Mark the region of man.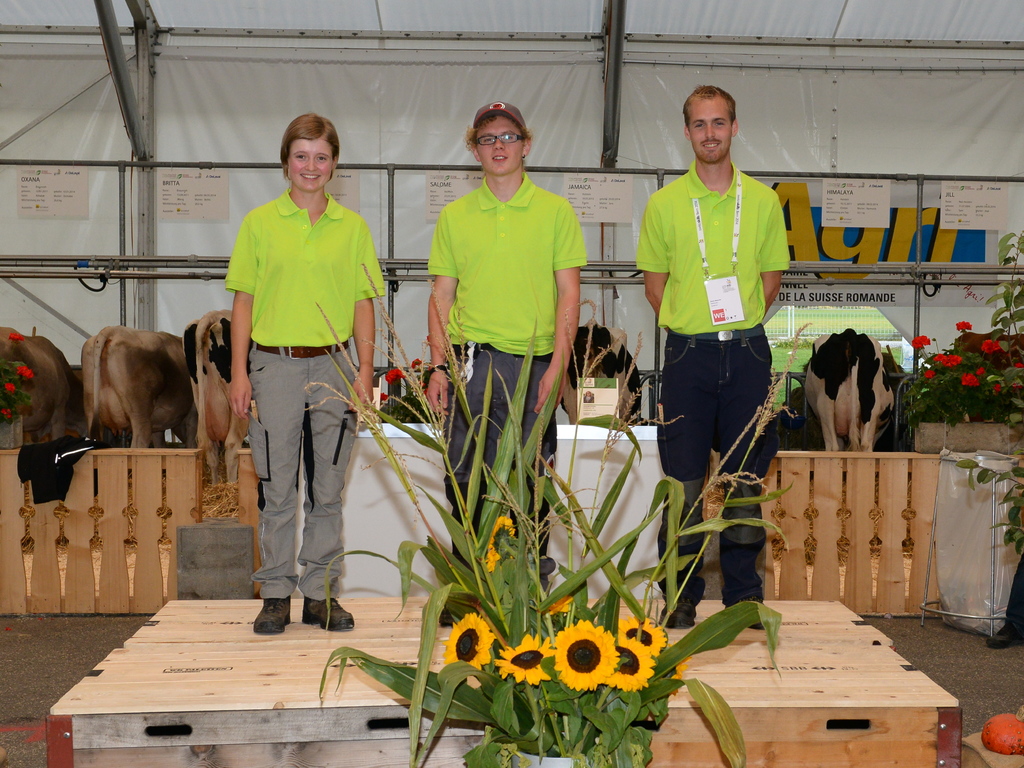
Region: (left=632, top=79, right=795, bottom=635).
